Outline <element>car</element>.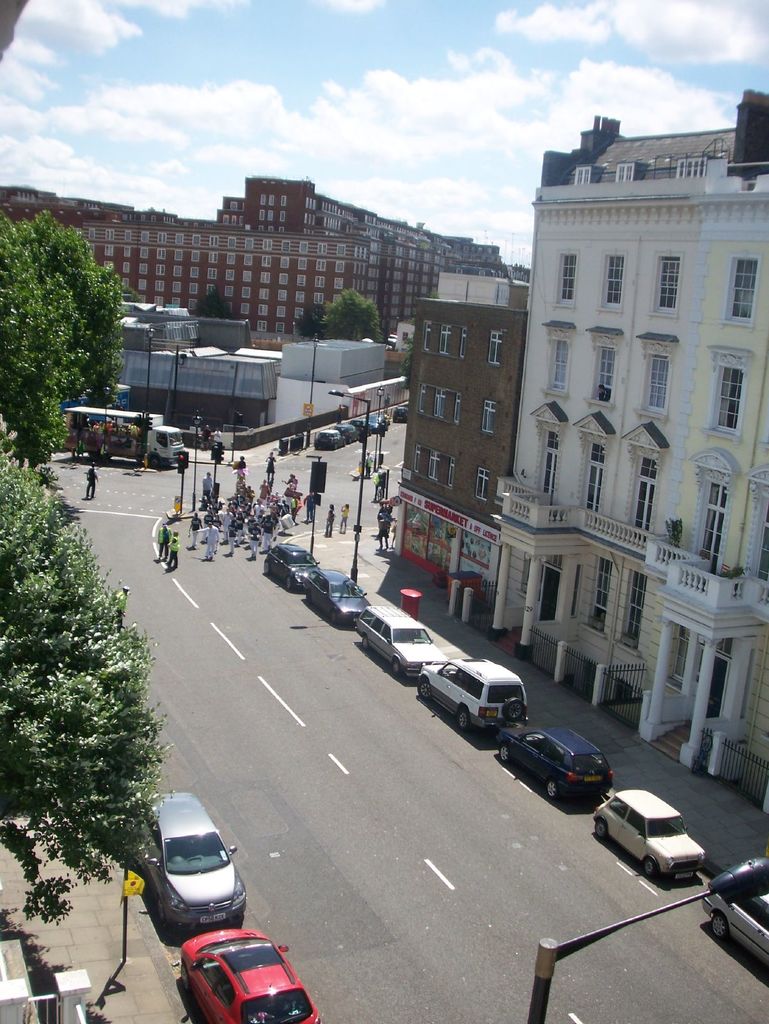
Outline: x1=132 y1=790 x2=249 y2=931.
